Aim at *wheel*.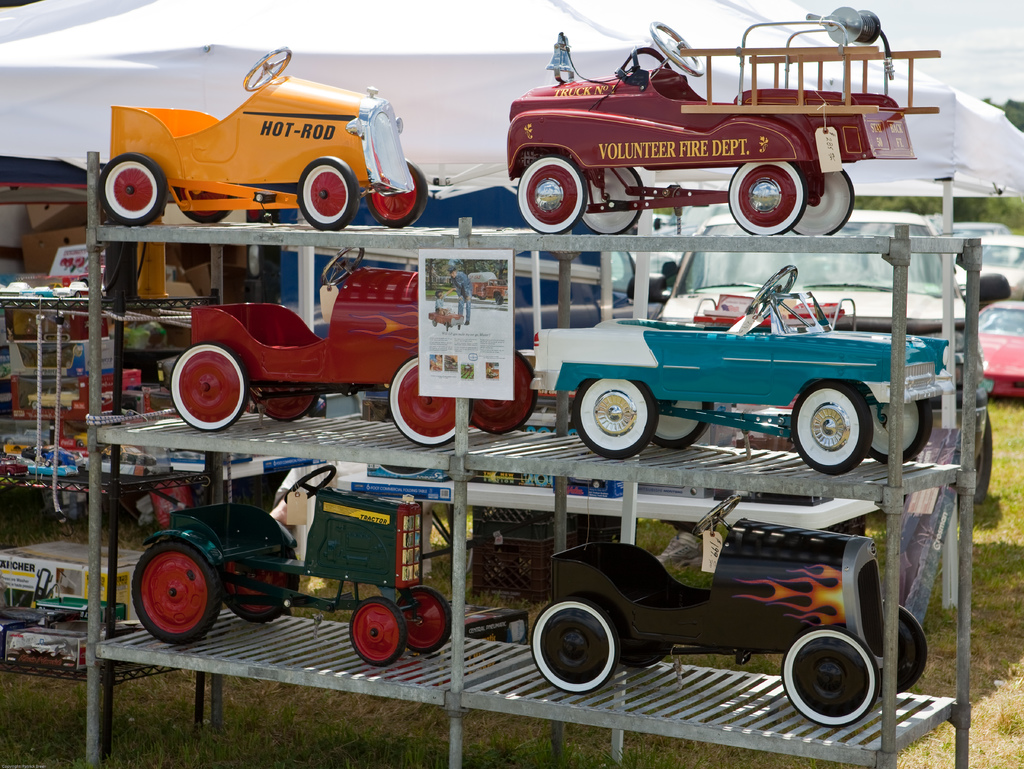
Aimed at select_region(973, 405, 996, 503).
